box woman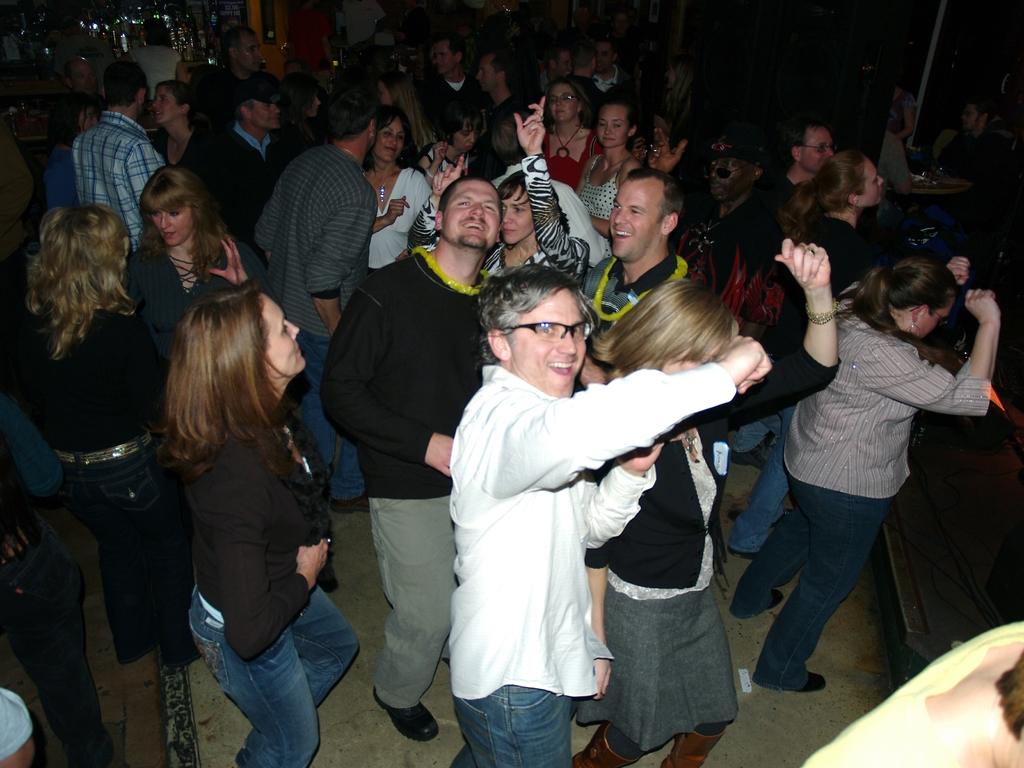
(566,234,840,767)
